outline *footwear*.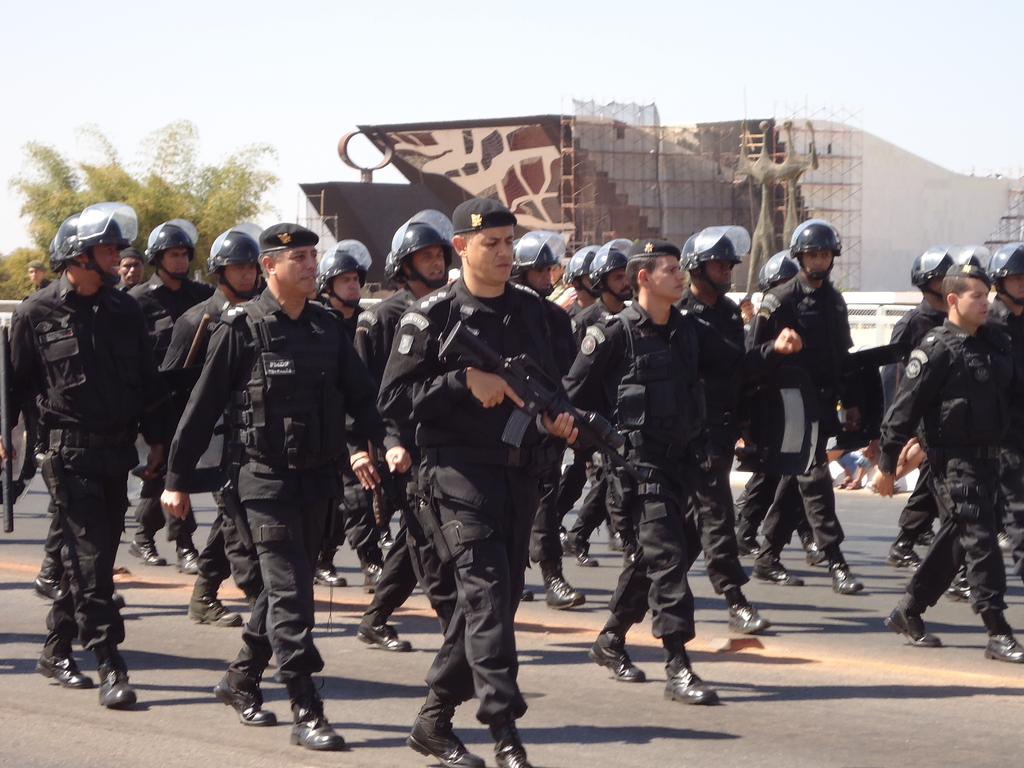
Outline: (left=184, top=579, right=241, bottom=623).
